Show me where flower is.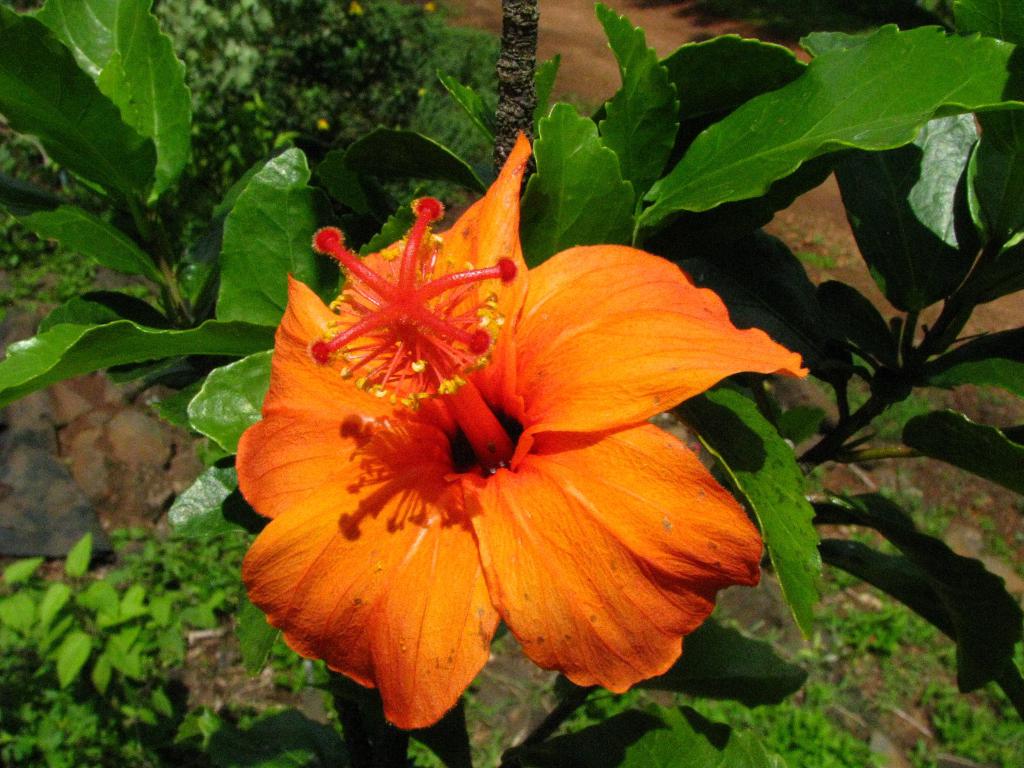
flower is at {"left": 239, "top": 128, "right": 809, "bottom": 732}.
